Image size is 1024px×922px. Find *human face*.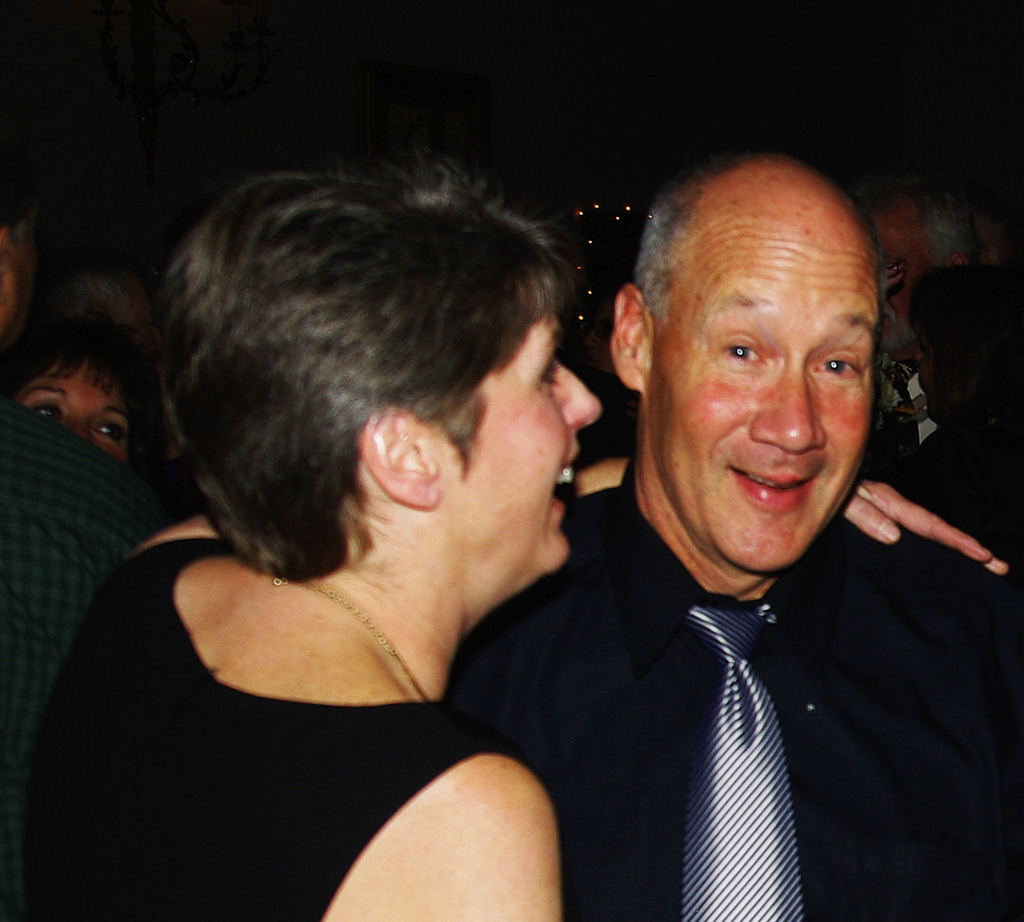
908:318:955:423.
